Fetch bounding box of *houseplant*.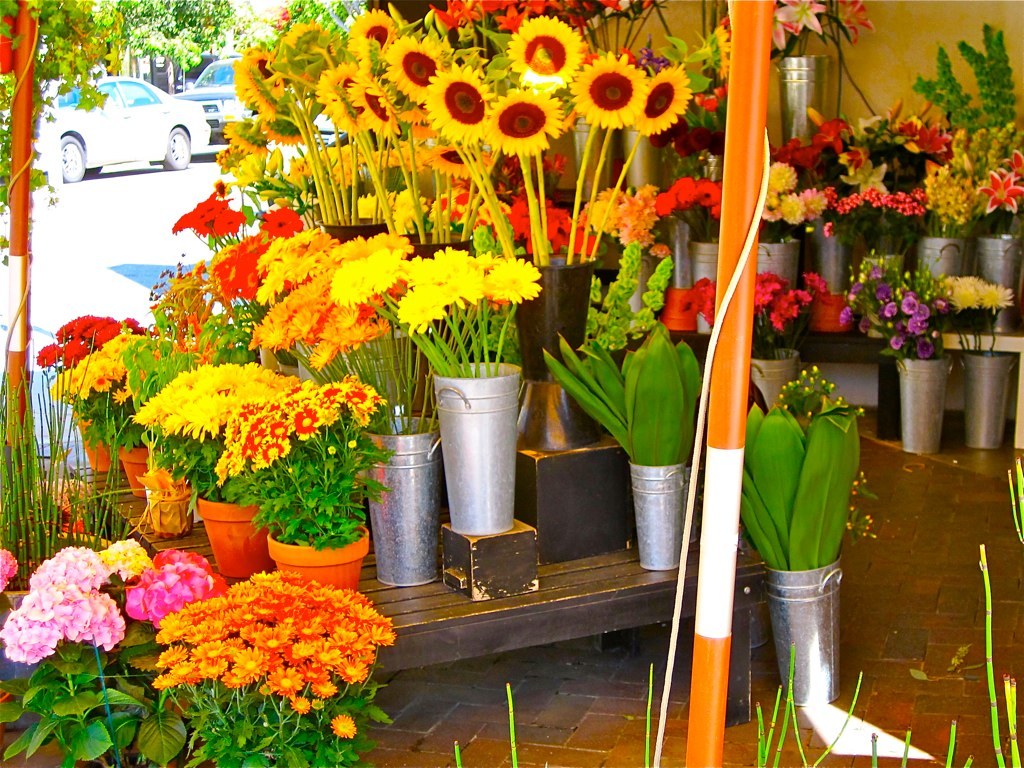
Bbox: <box>37,310,137,480</box>.
